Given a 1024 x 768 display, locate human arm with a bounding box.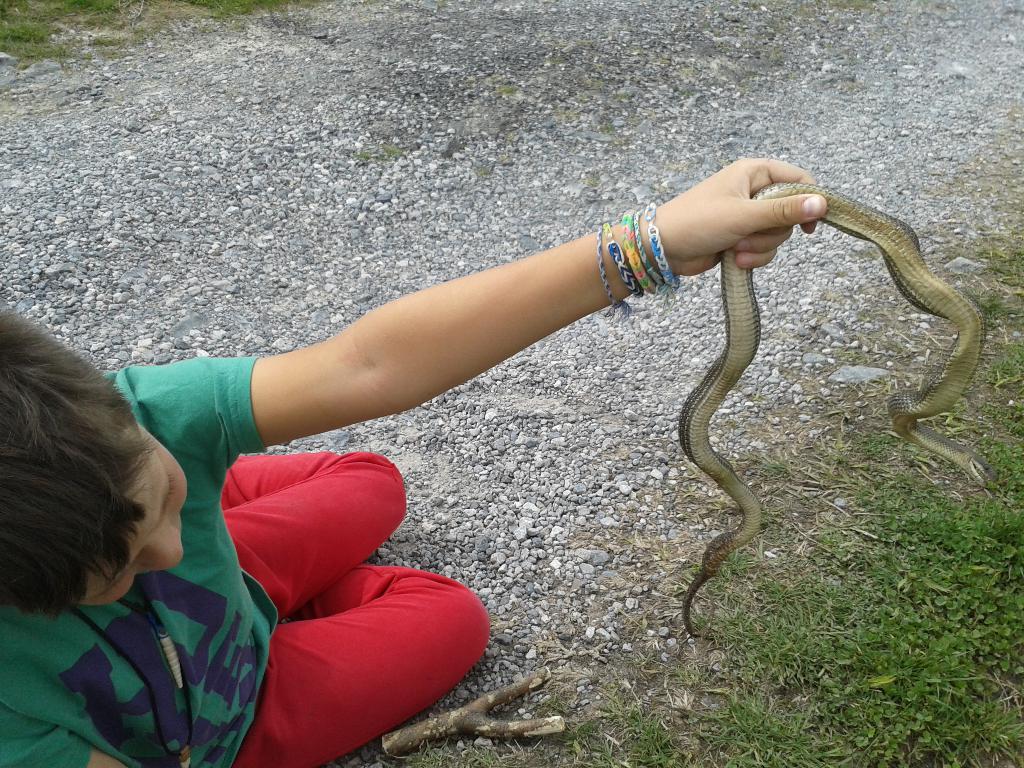
Located: box(145, 202, 919, 625).
